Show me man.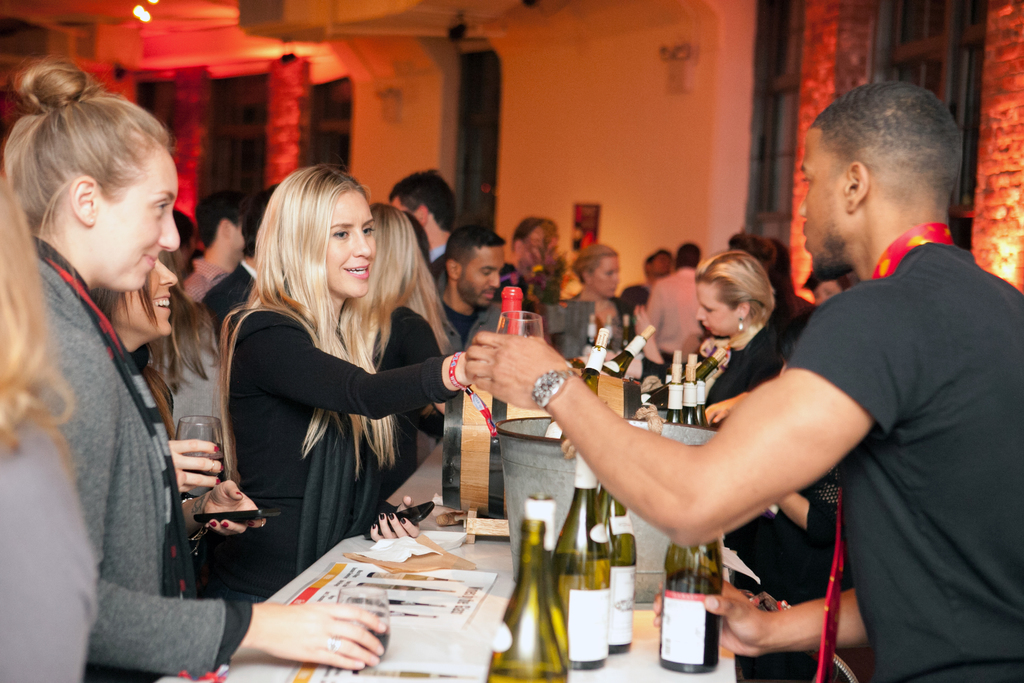
man is here: [642, 247, 673, 292].
